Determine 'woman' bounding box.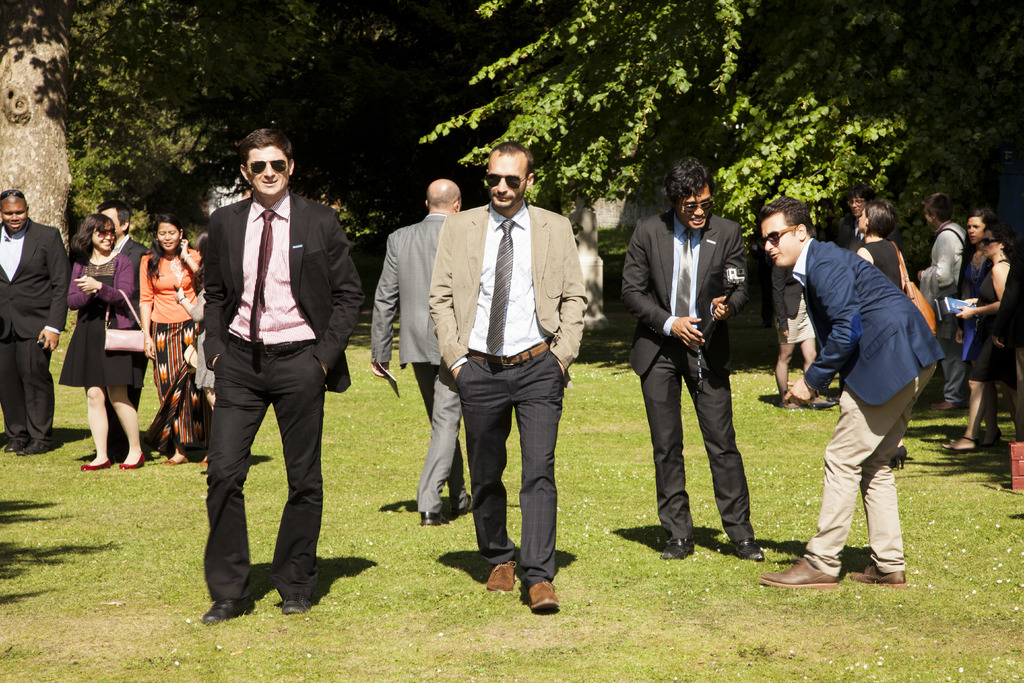
Determined: BBox(850, 194, 913, 462).
